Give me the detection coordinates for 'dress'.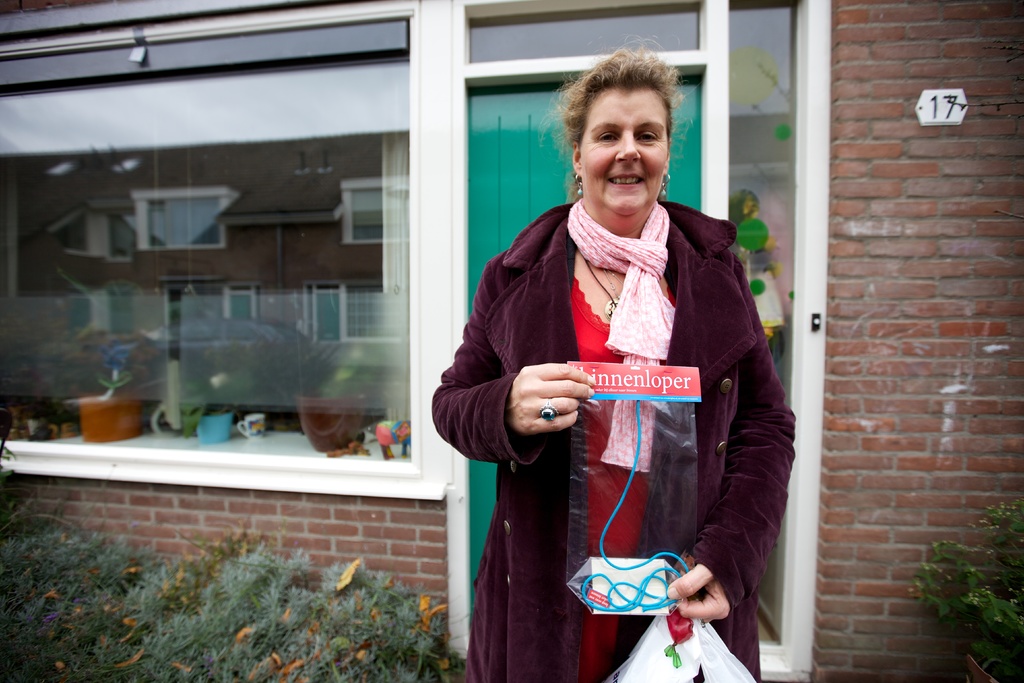
locate(566, 276, 676, 682).
